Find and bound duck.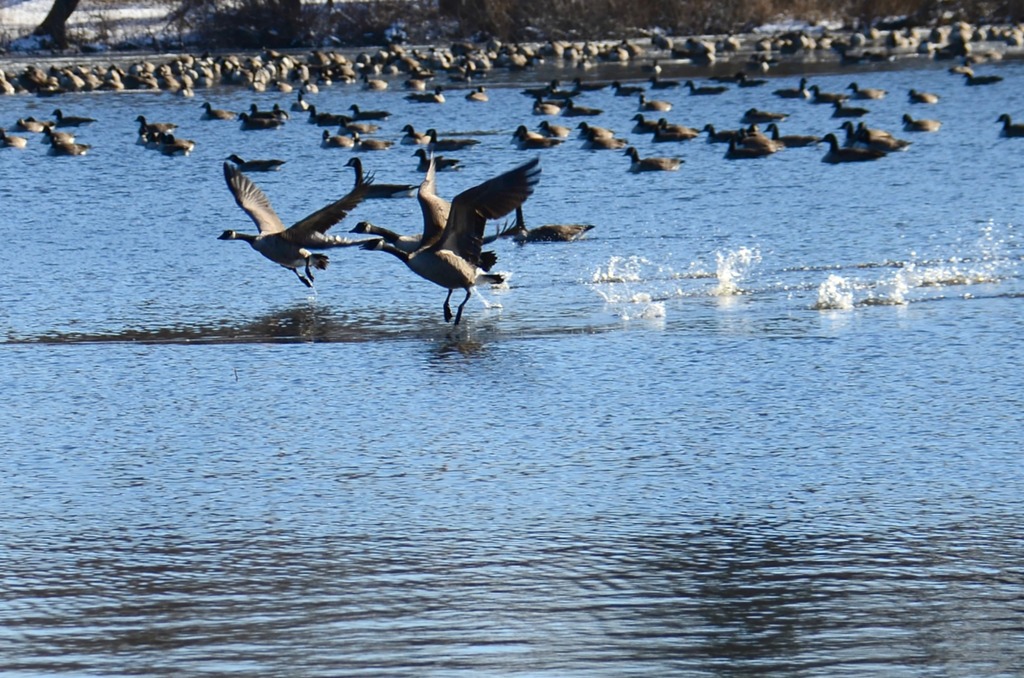
Bound: select_region(204, 135, 512, 323).
